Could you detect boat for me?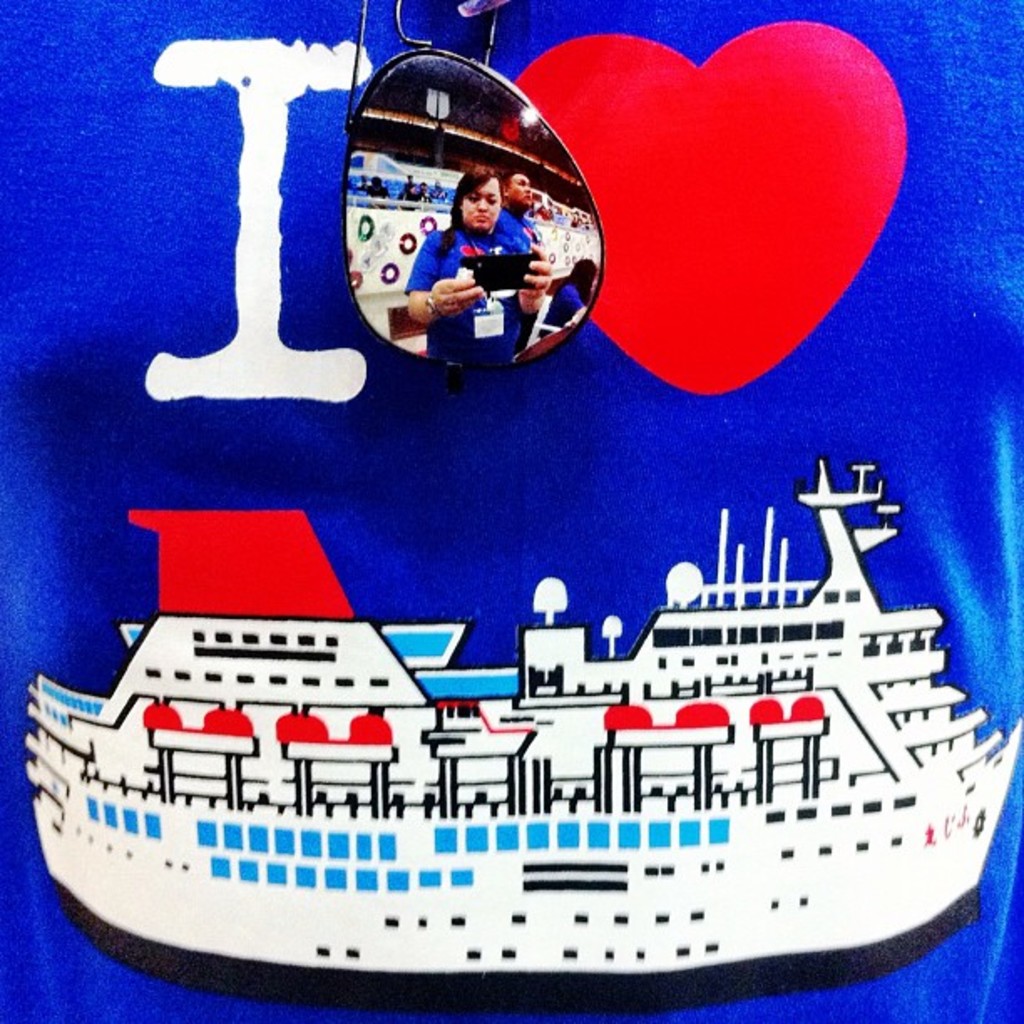
Detection result: bbox=[23, 470, 1004, 1002].
